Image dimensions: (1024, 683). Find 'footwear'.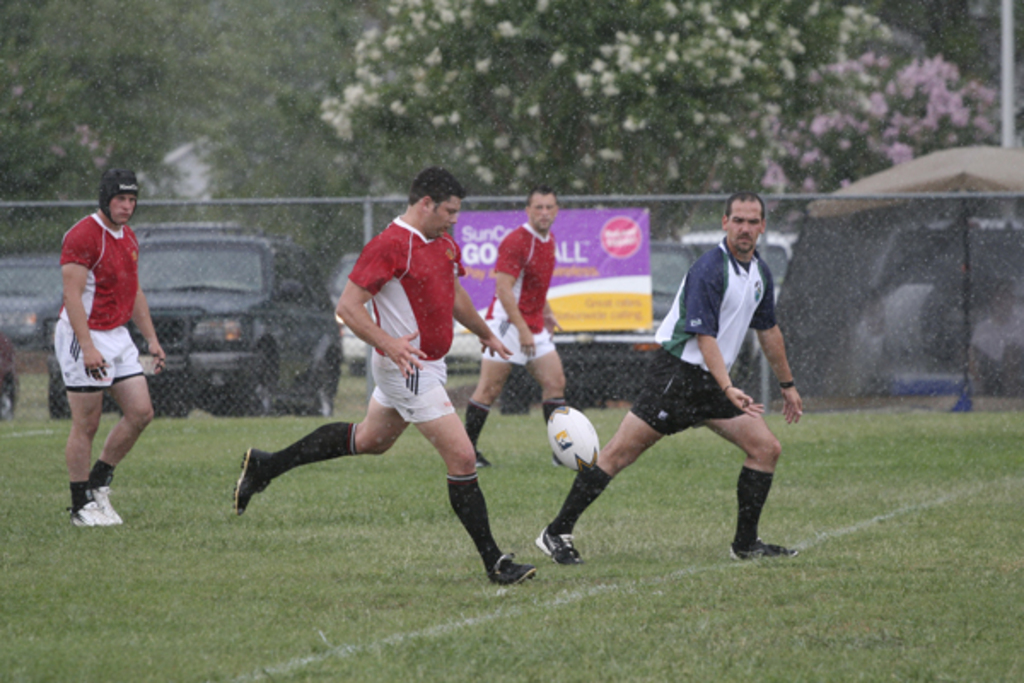
(left=75, top=499, right=108, bottom=521).
